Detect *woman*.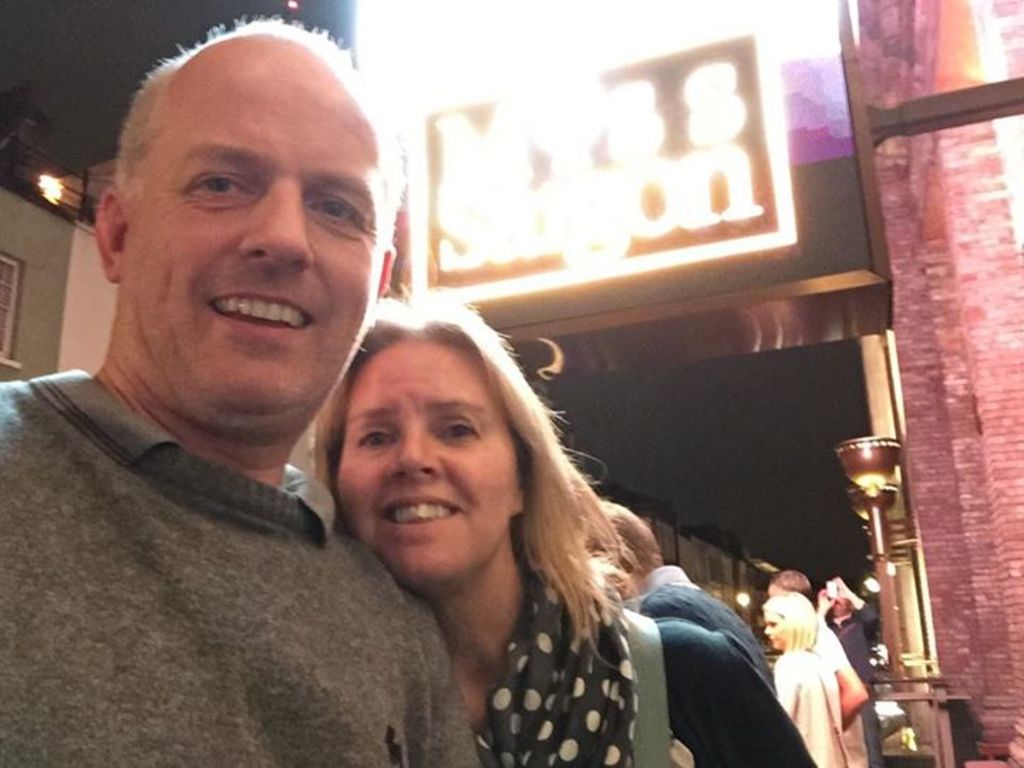
Detected at bbox=(758, 589, 849, 767).
